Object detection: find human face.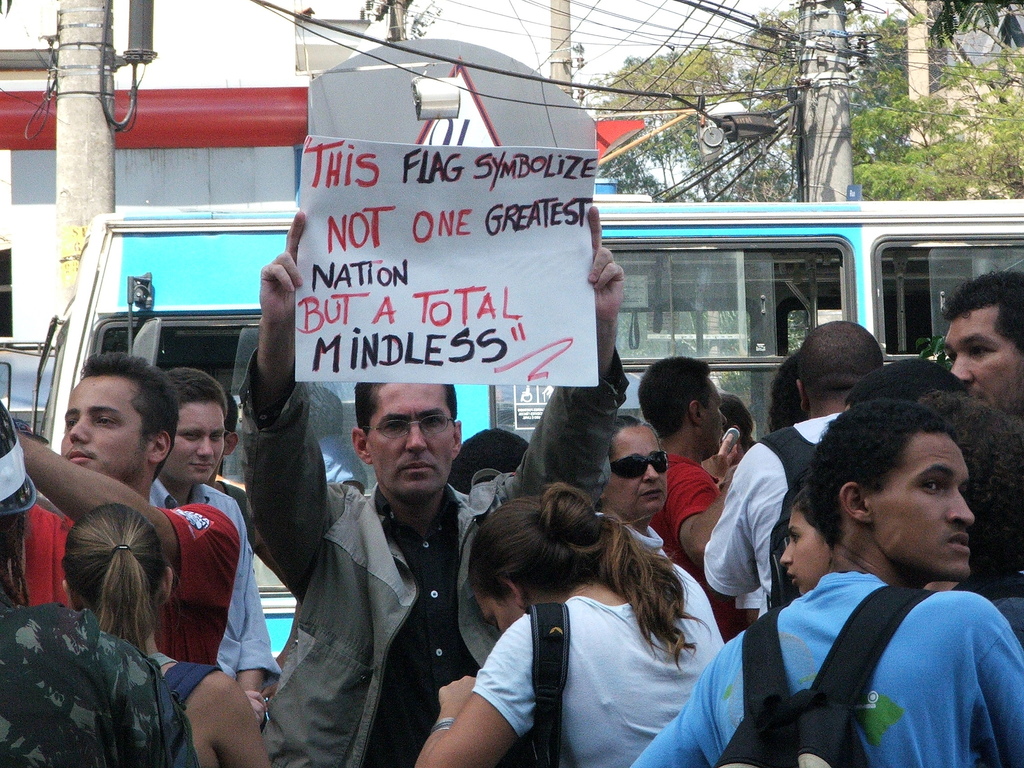
crop(788, 511, 831, 600).
